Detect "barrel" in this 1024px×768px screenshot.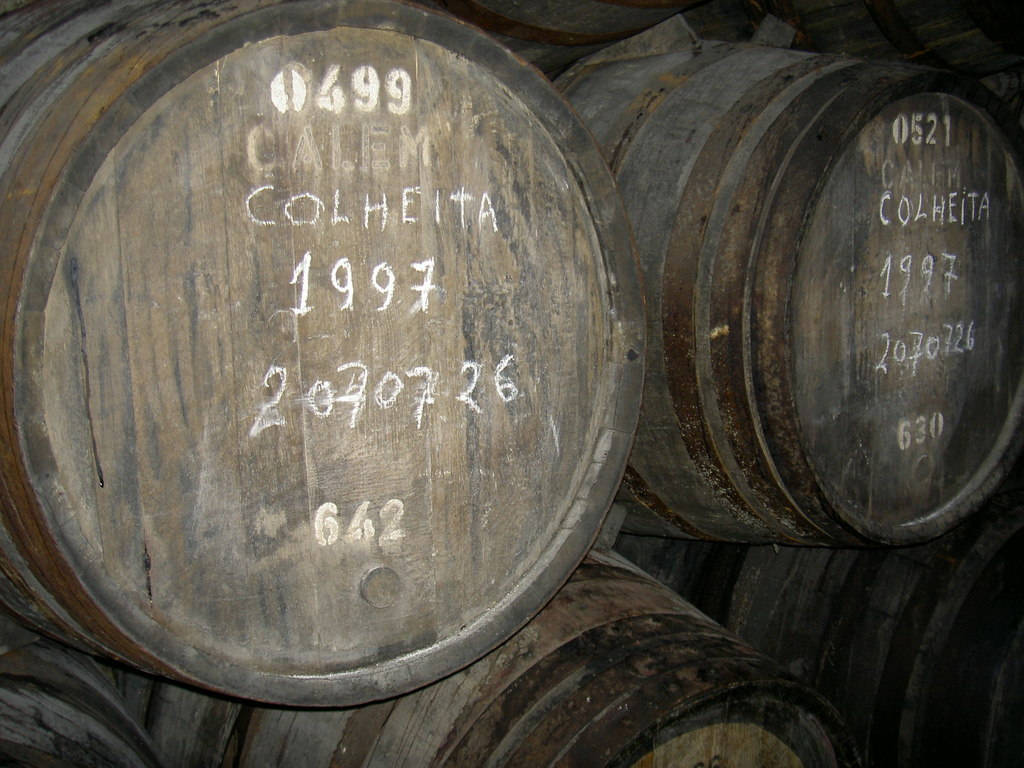
Detection: 0 630 160 767.
